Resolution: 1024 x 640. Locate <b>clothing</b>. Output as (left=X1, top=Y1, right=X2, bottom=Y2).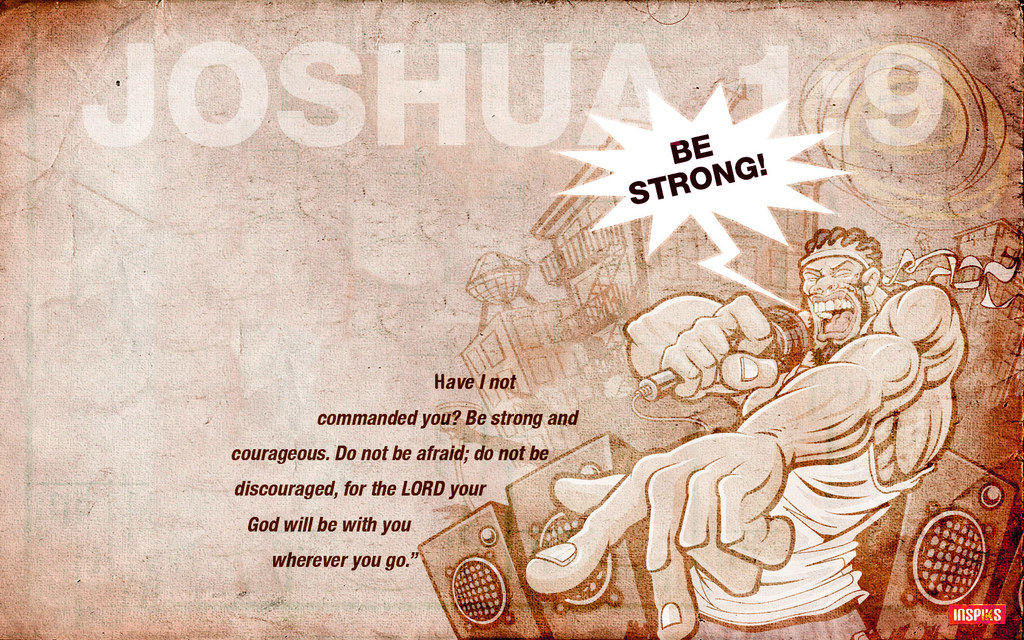
(left=693, top=441, right=927, bottom=639).
